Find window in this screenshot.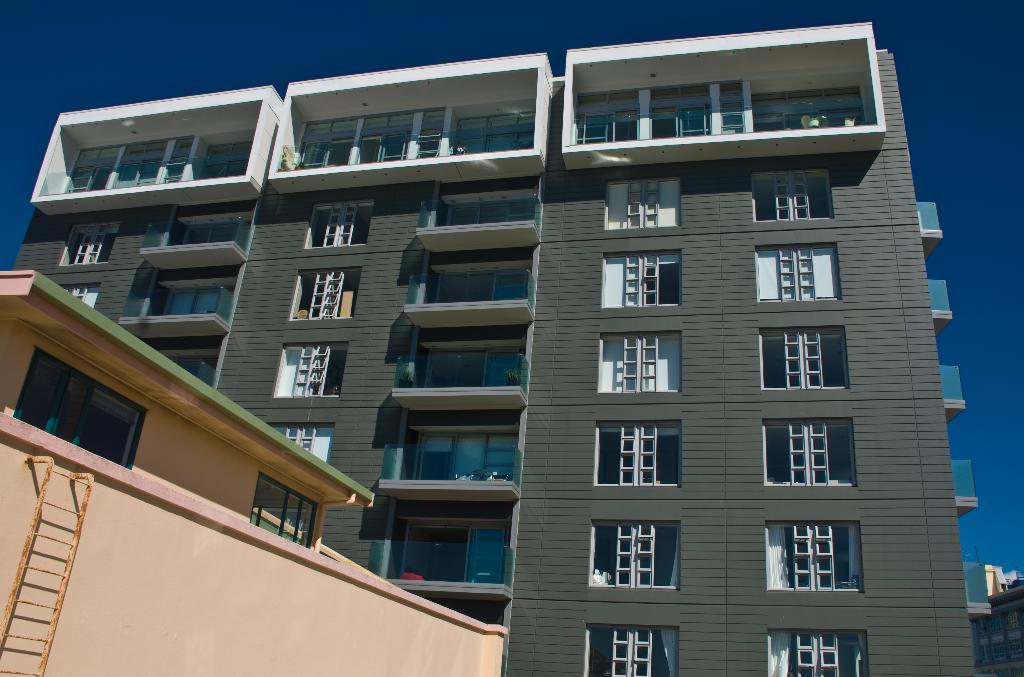
The bounding box for window is box=[307, 200, 366, 252].
